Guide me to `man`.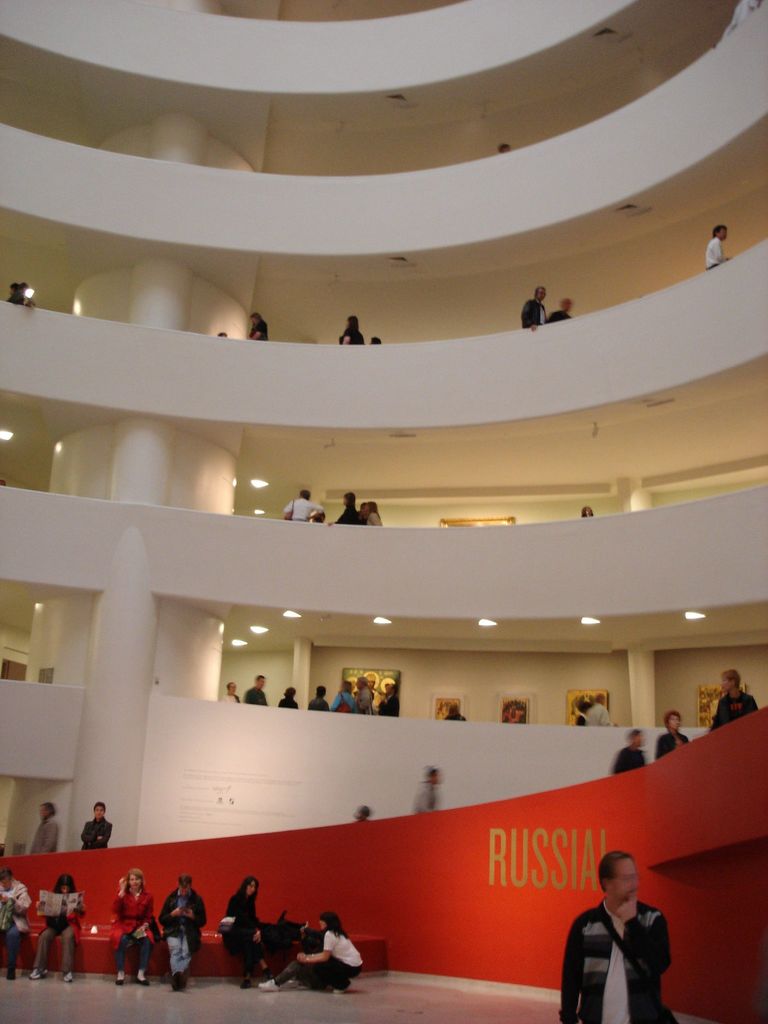
Guidance: crop(282, 492, 315, 522).
